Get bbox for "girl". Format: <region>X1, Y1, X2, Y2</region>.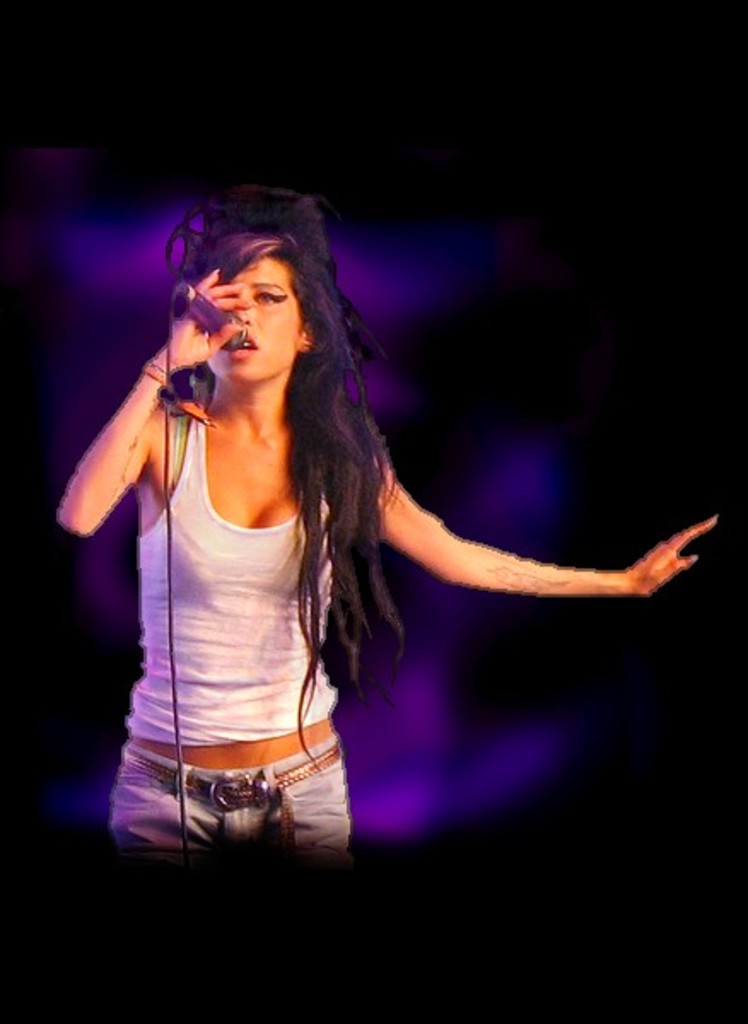
<region>58, 181, 714, 848</region>.
